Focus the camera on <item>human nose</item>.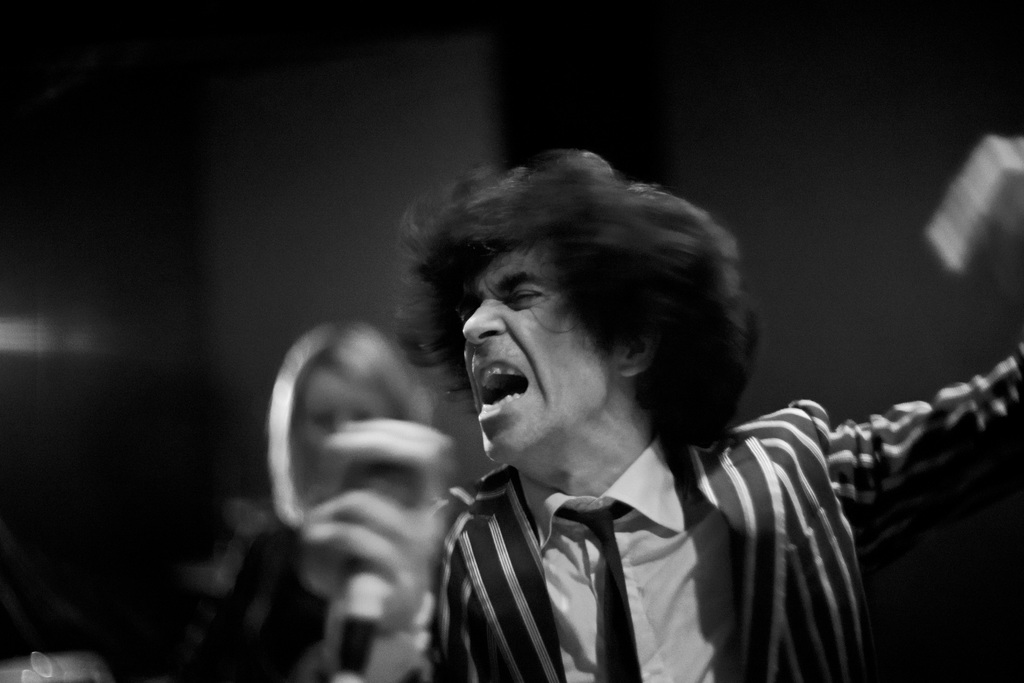
Focus region: locate(463, 298, 504, 347).
